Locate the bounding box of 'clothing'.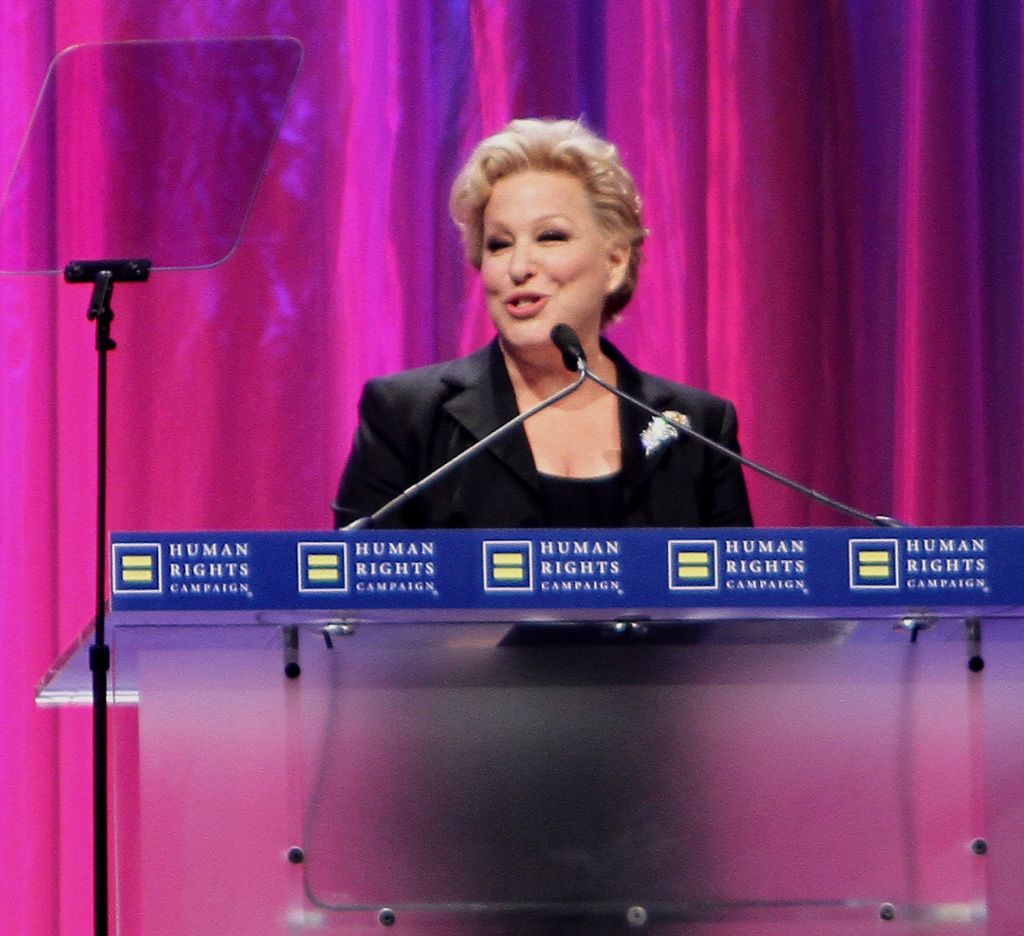
Bounding box: (left=334, top=332, right=761, bottom=931).
